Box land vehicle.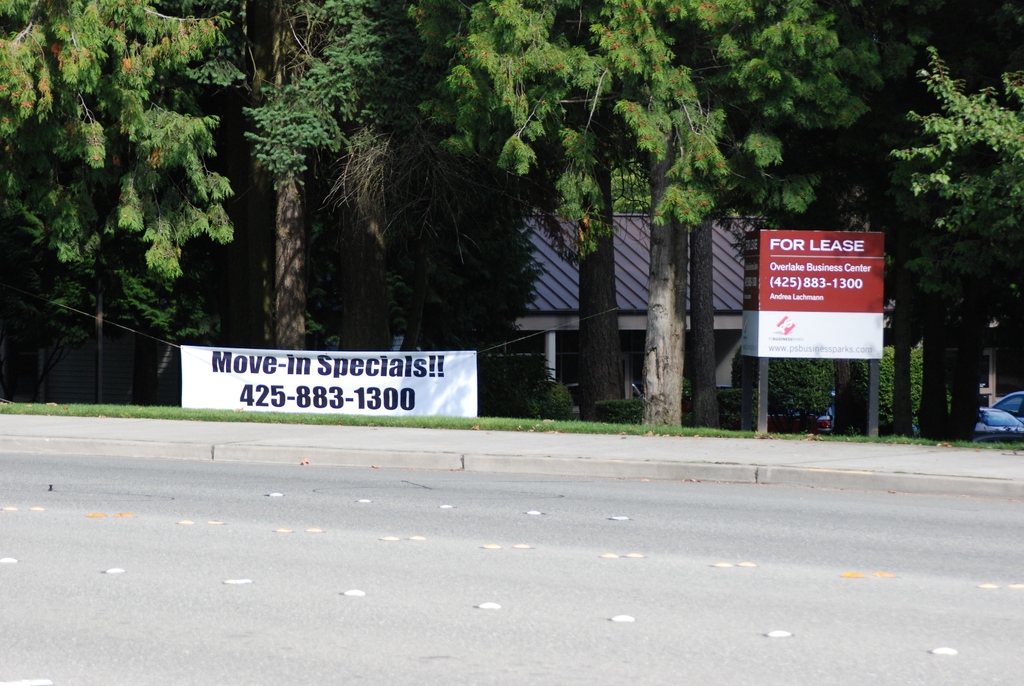
(left=996, top=392, right=1023, bottom=430).
